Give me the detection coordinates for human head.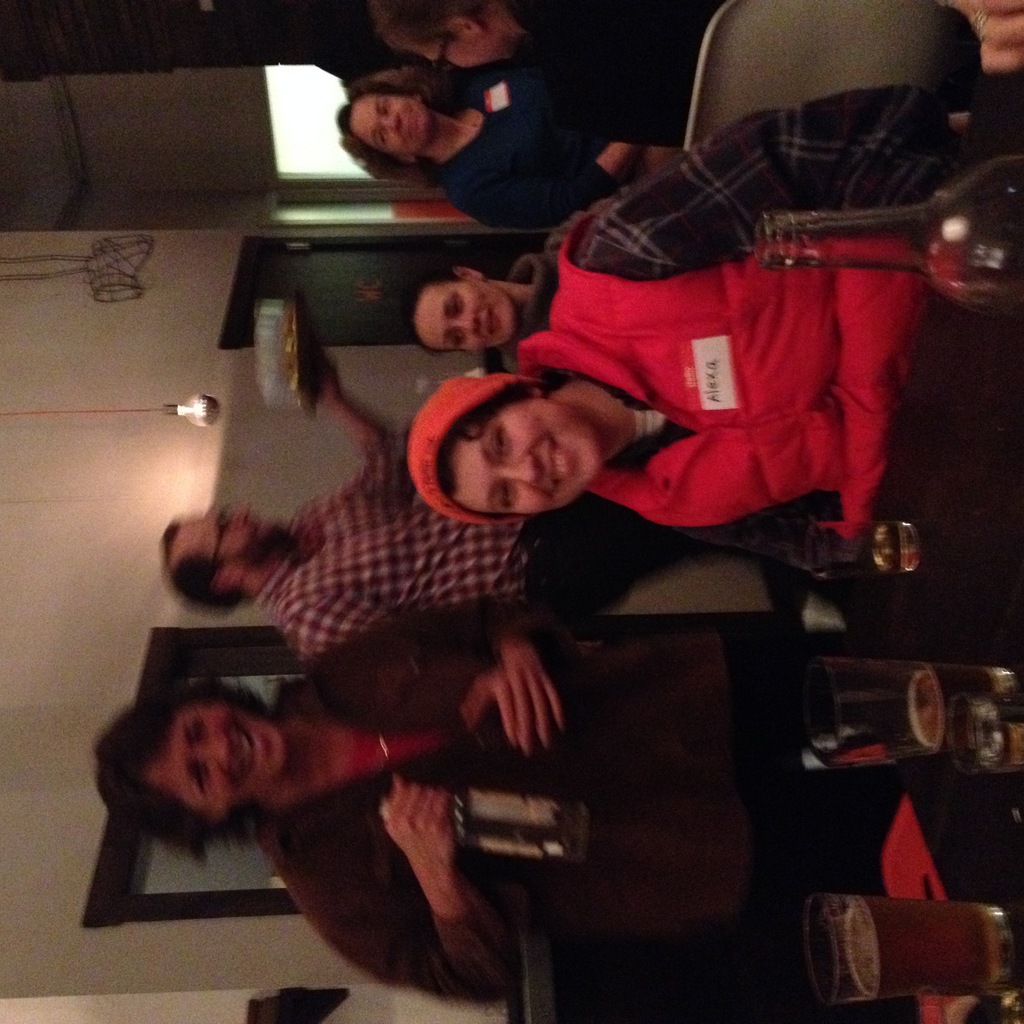
bbox=(384, 0, 512, 71).
